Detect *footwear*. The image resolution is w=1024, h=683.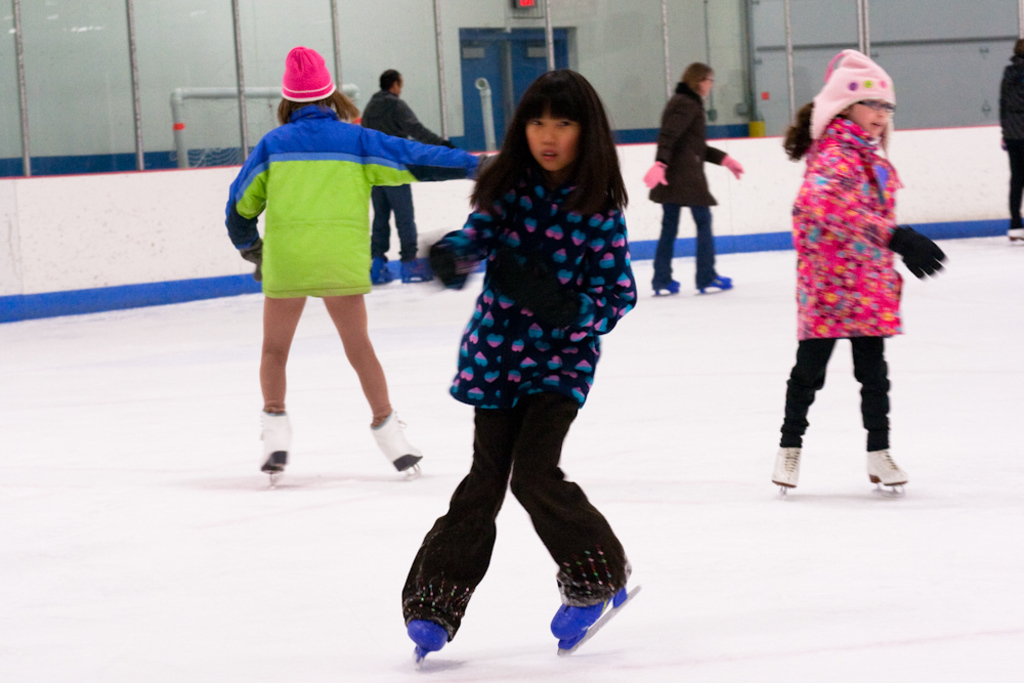
(x1=371, y1=411, x2=423, y2=471).
